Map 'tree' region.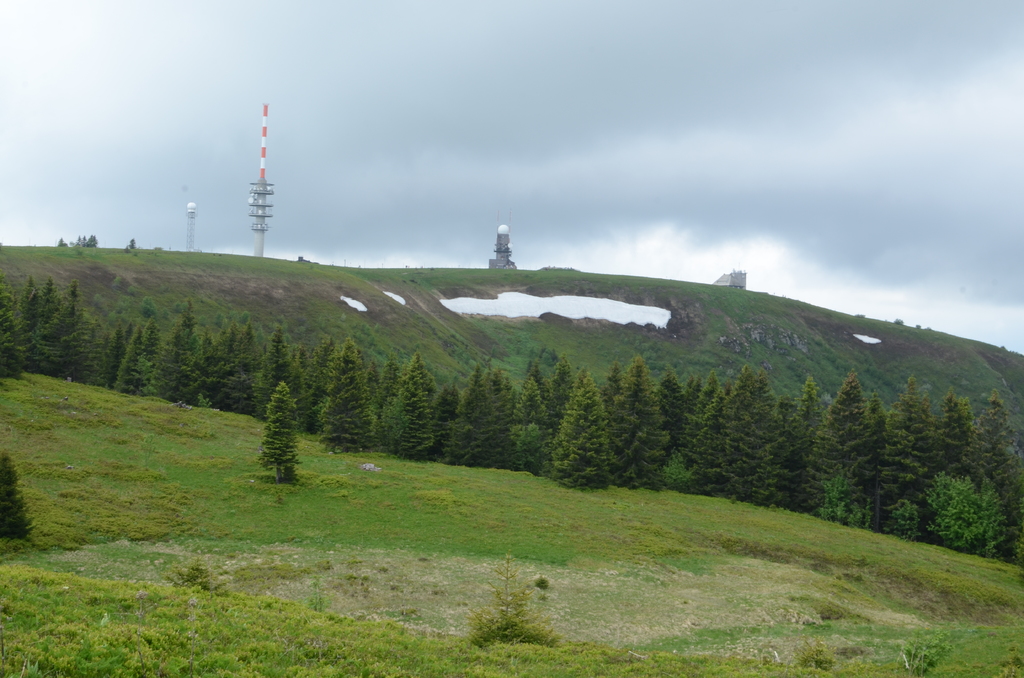
Mapped to 796,363,879,519.
